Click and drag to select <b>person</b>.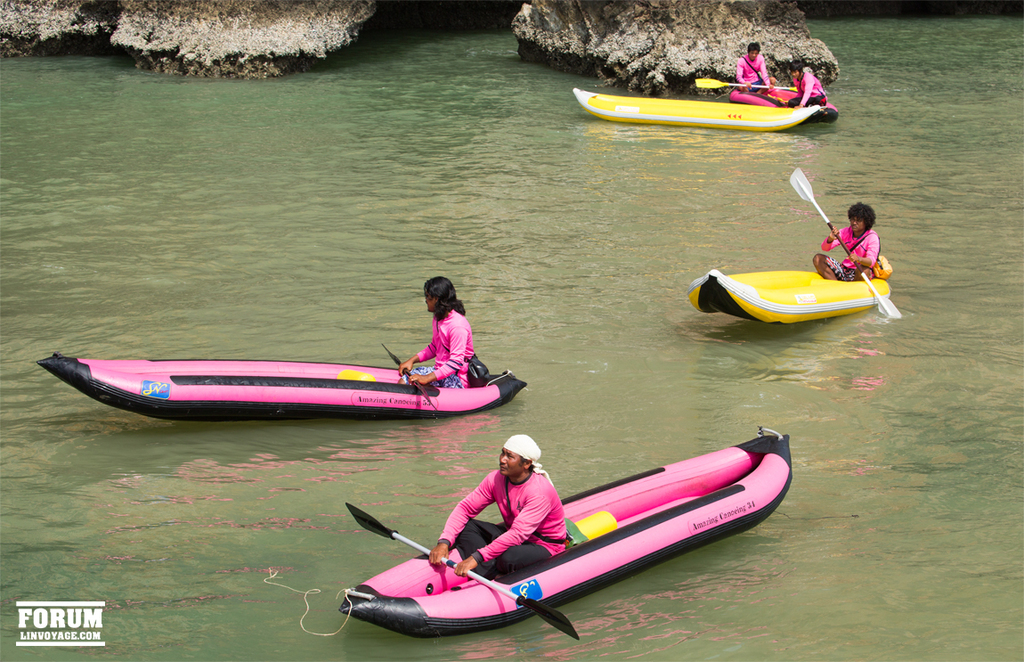
Selection: (427,432,565,582).
